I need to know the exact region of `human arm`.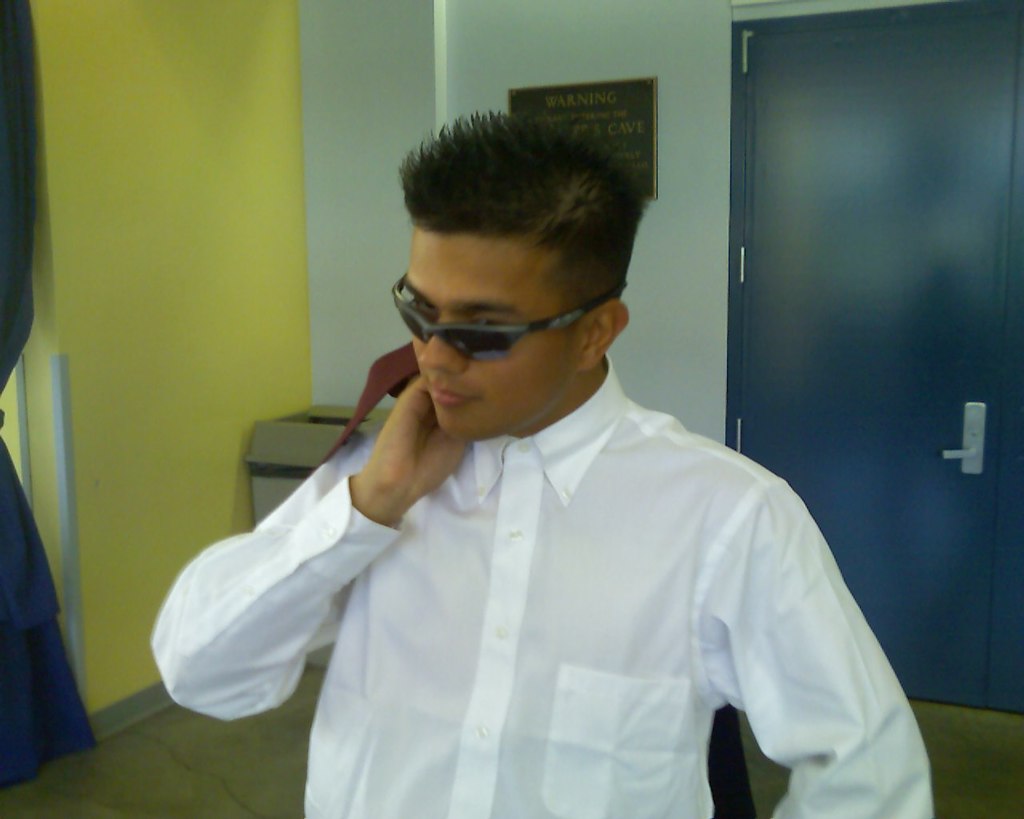
Region: 139,373,422,746.
